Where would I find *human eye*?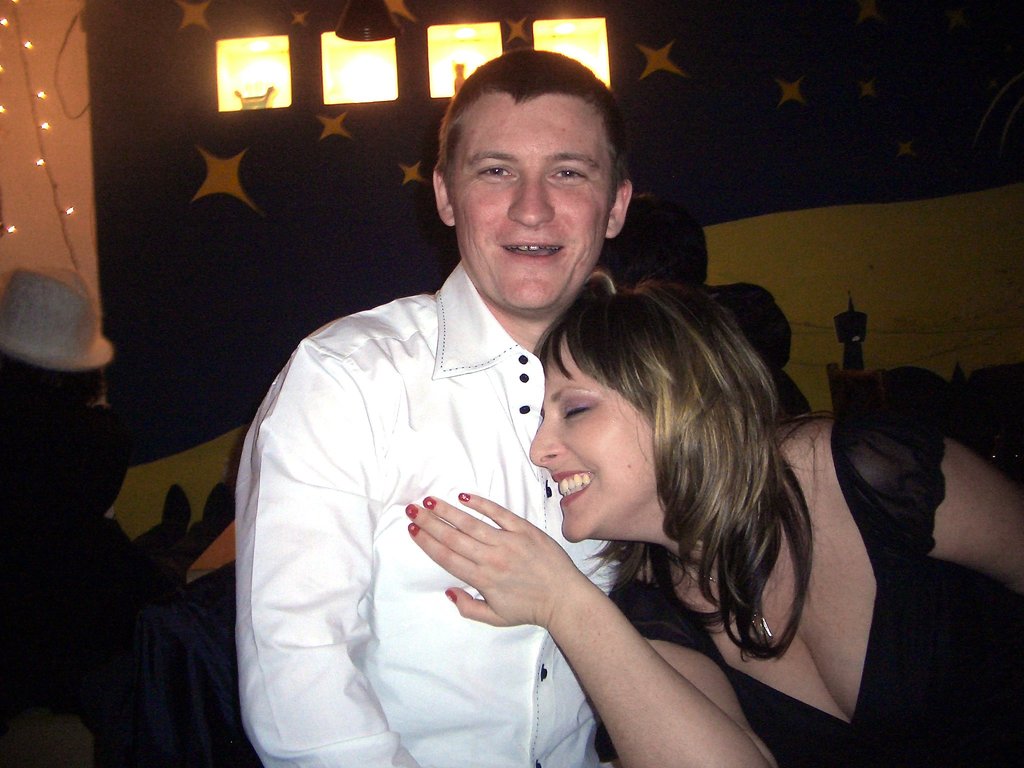
At <bbox>474, 161, 515, 184</bbox>.
